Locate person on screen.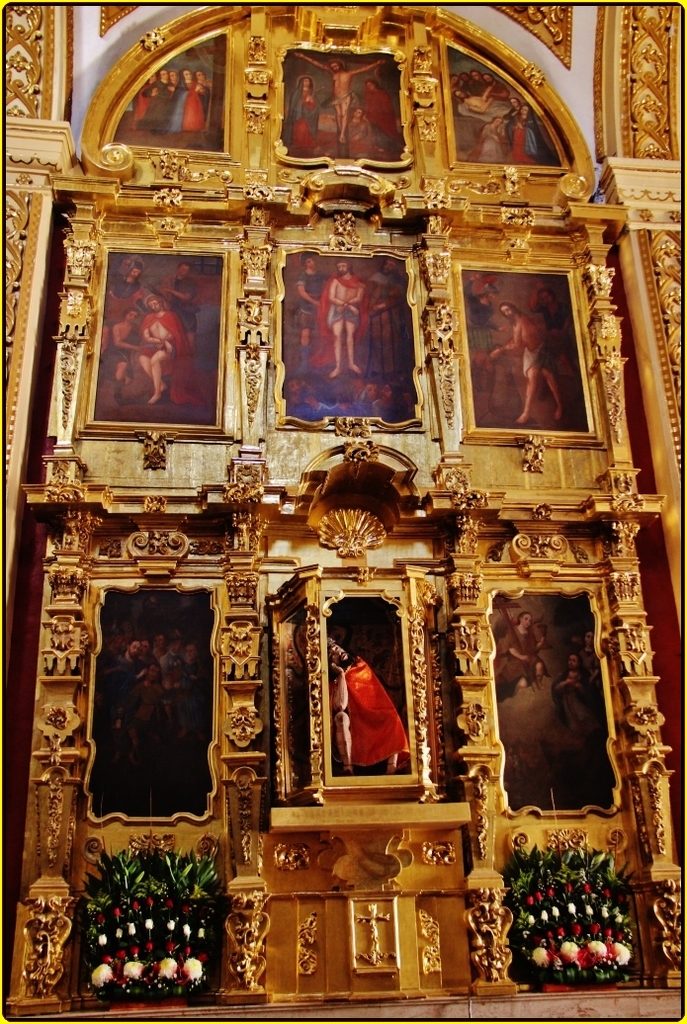
On screen at Rect(320, 261, 361, 377).
